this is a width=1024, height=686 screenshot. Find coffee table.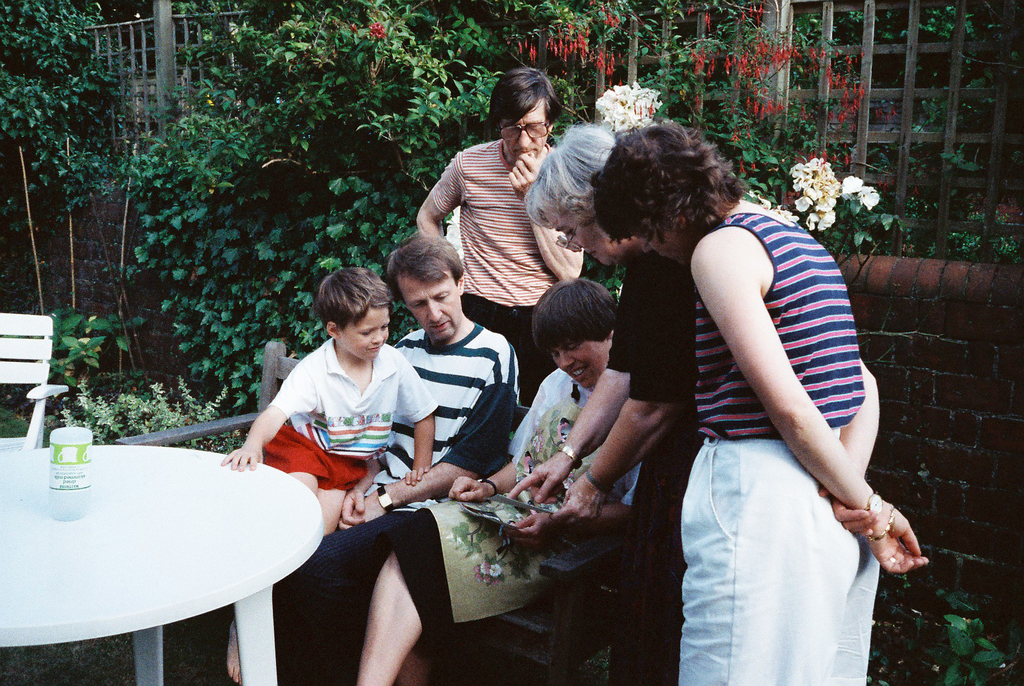
Bounding box: box=[0, 443, 324, 685].
